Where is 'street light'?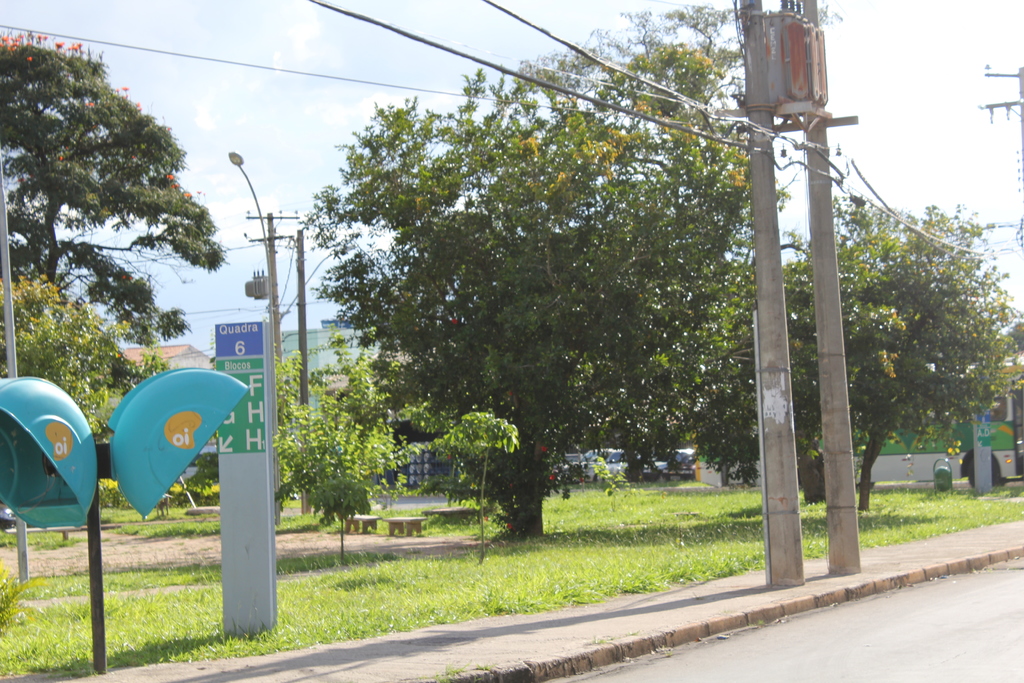
bbox=[224, 147, 299, 362].
